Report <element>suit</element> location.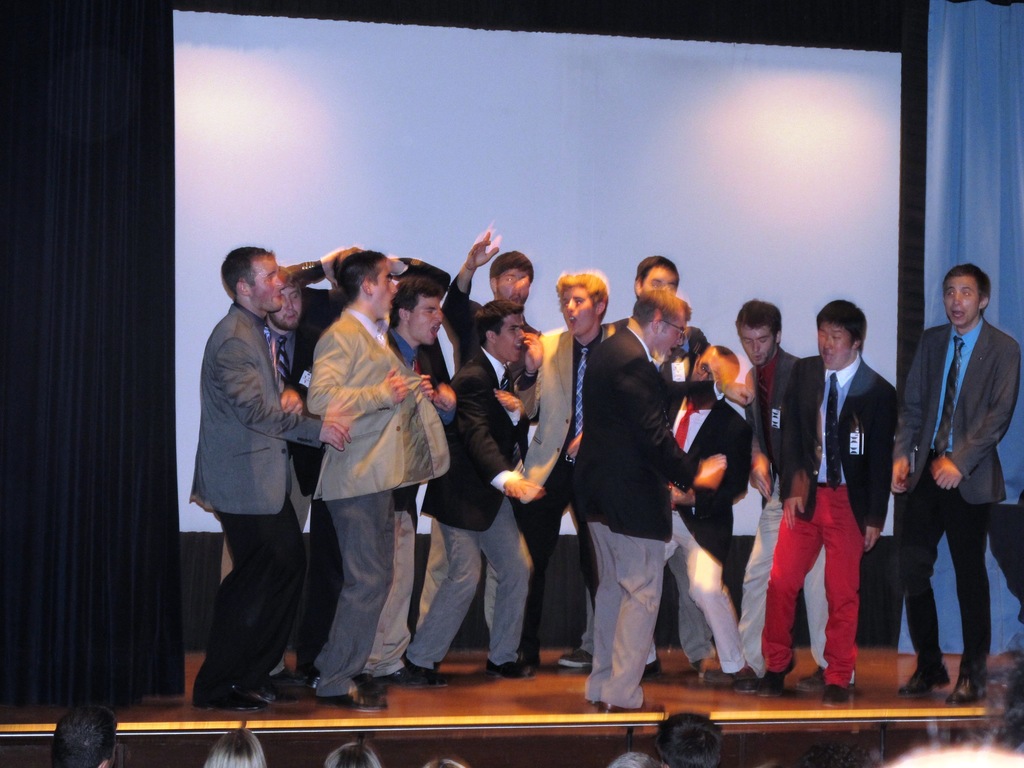
Report: 357, 330, 454, 674.
